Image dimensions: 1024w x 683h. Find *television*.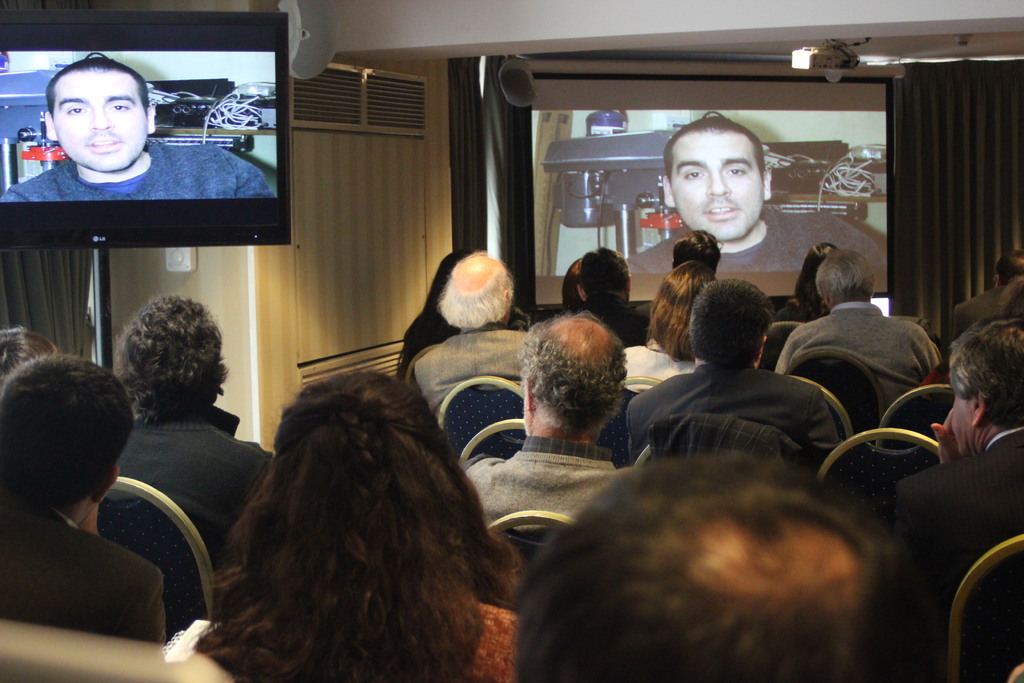
region(519, 77, 892, 318).
